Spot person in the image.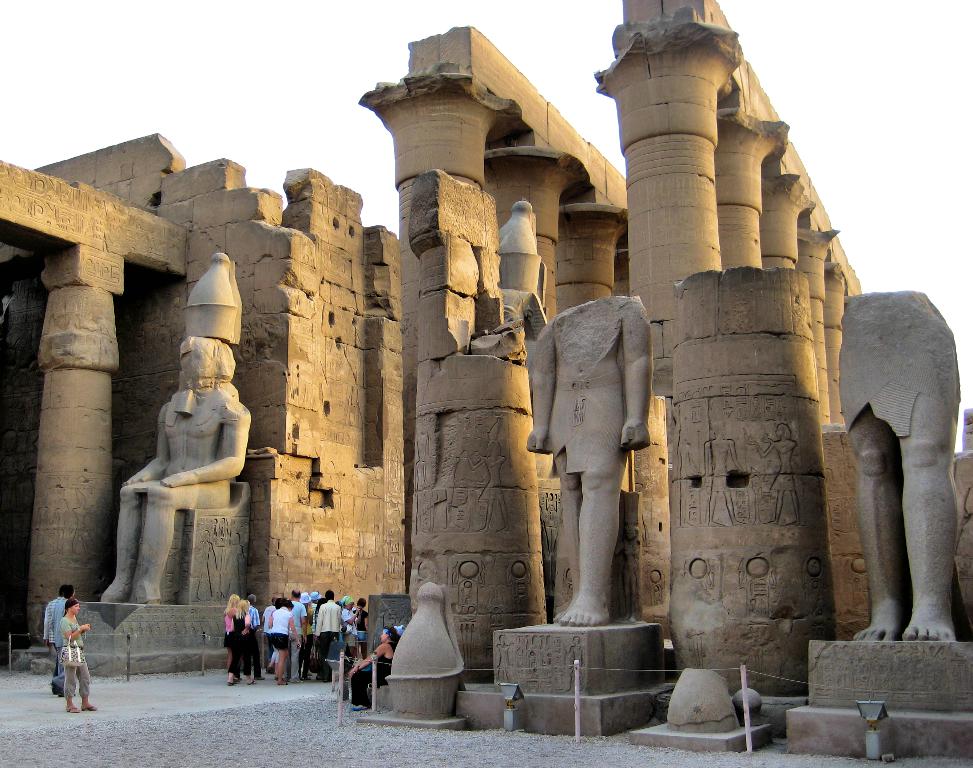
person found at detection(60, 596, 100, 716).
